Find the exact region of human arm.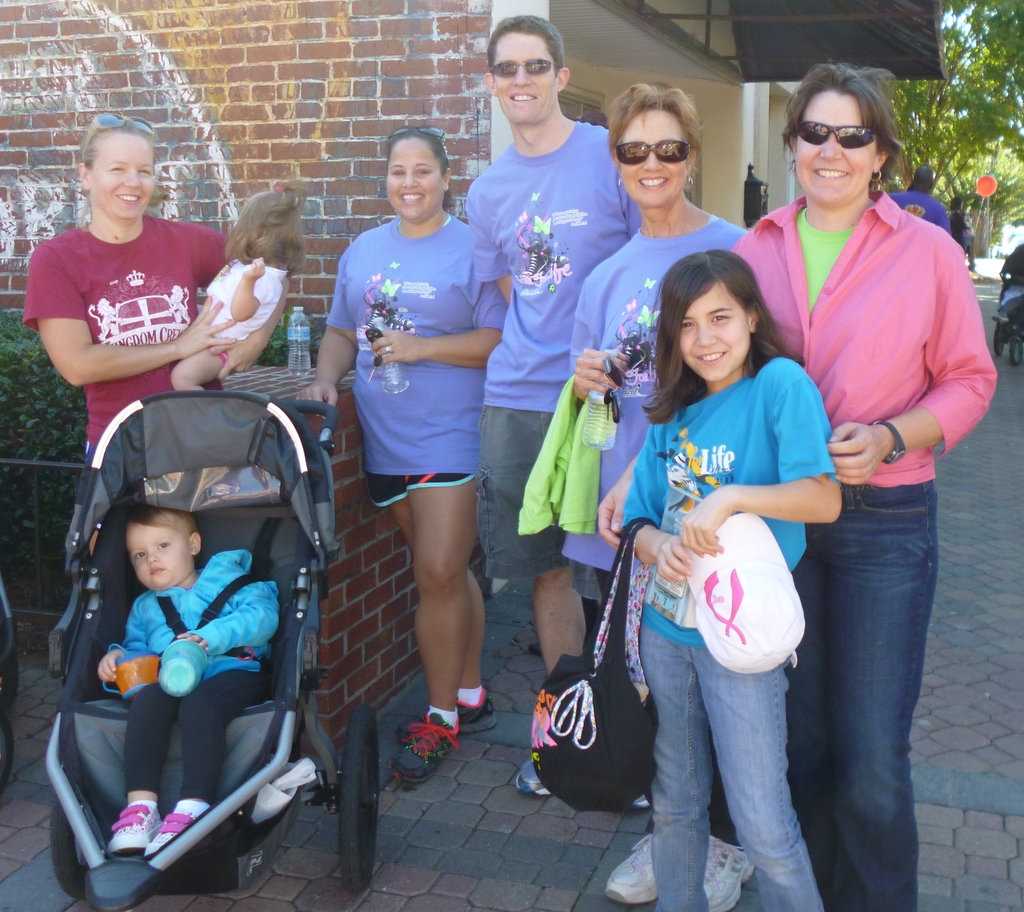
Exact region: 294 260 351 426.
